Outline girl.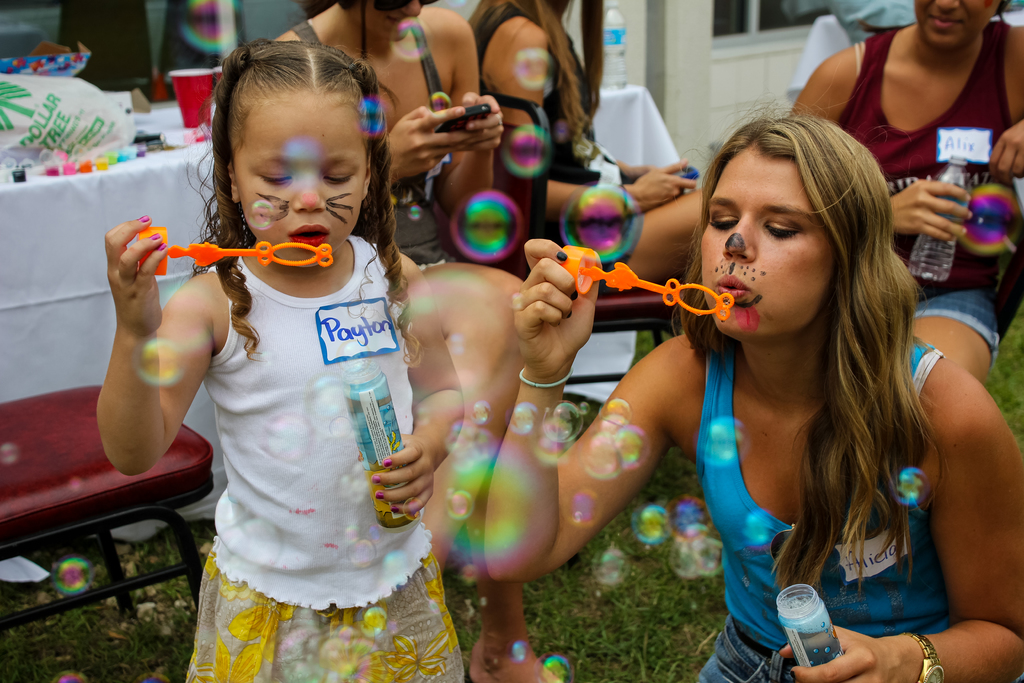
Outline: [left=483, top=100, right=1023, bottom=682].
